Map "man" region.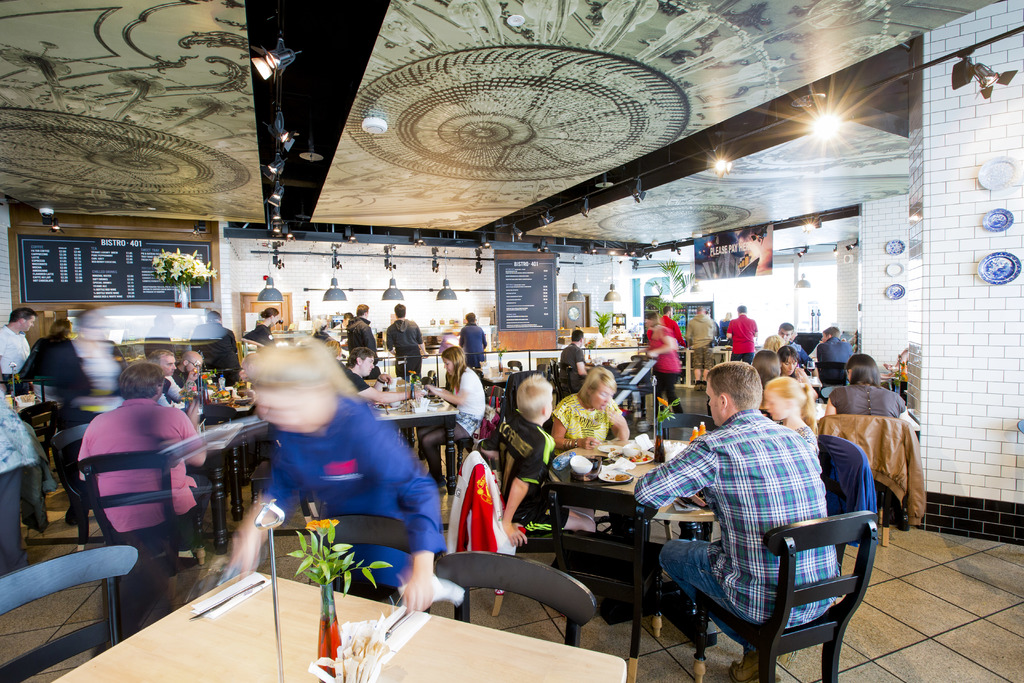
Mapped to bbox=[74, 363, 207, 548].
